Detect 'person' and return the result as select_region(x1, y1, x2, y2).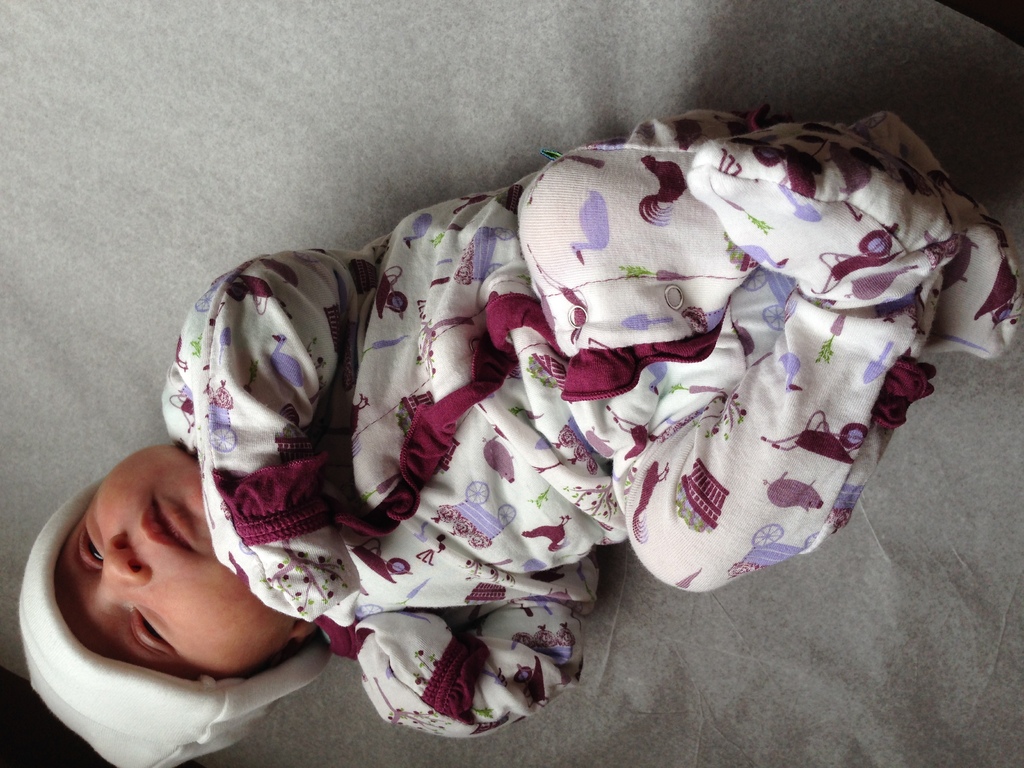
select_region(14, 100, 1023, 767).
